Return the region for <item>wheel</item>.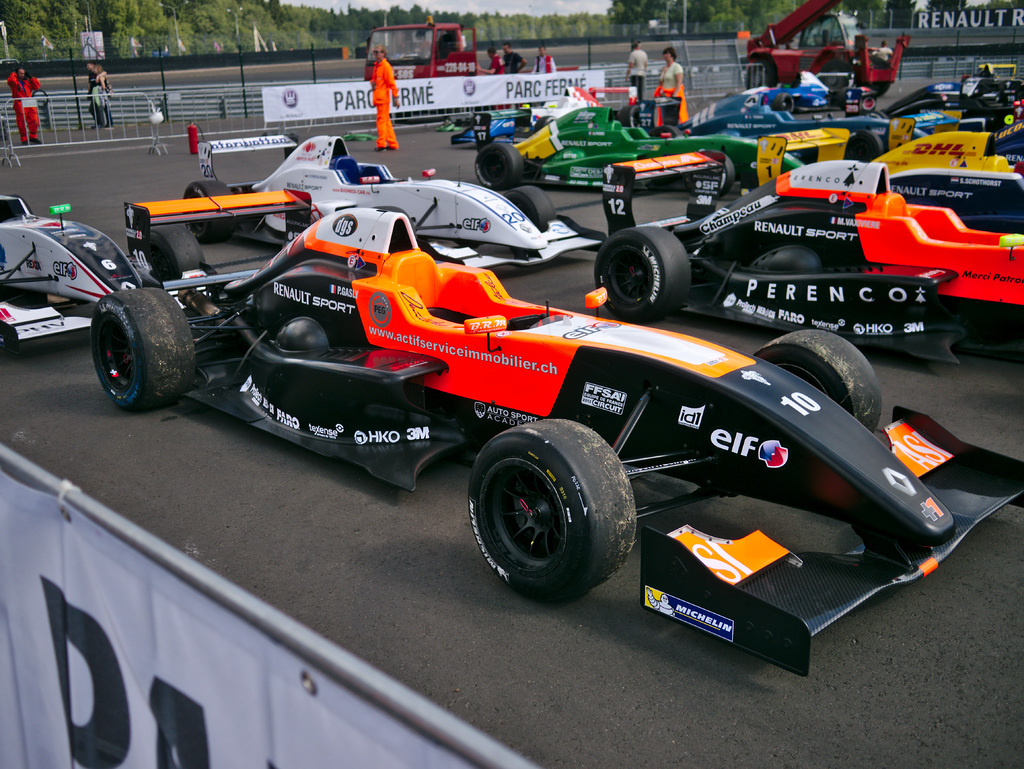
(128, 223, 206, 280).
